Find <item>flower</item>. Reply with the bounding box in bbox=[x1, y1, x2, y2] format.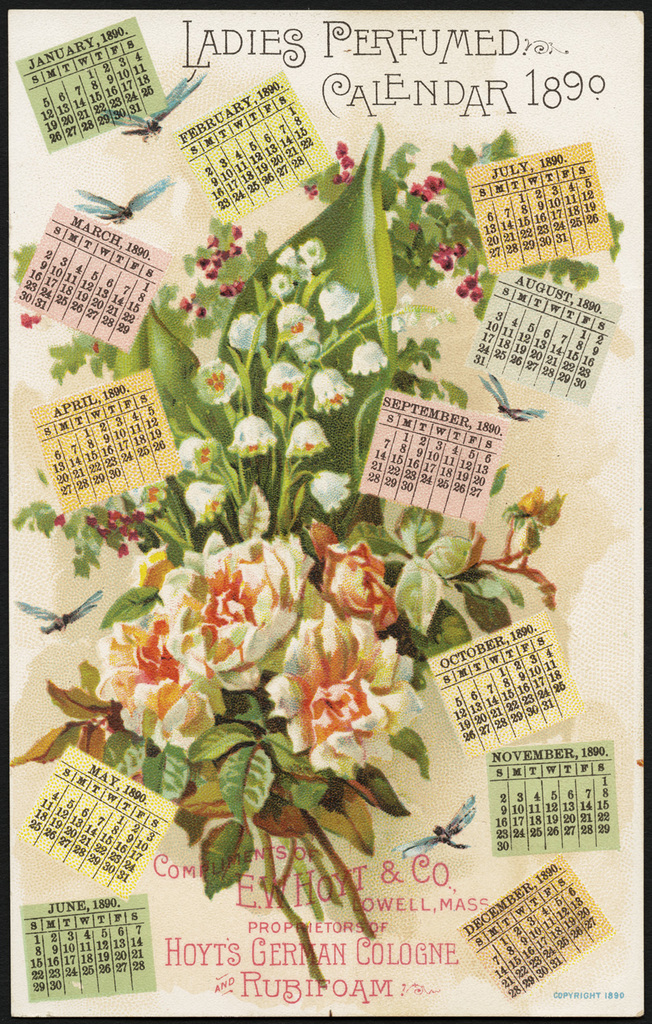
bbox=[83, 603, 242, 749].
